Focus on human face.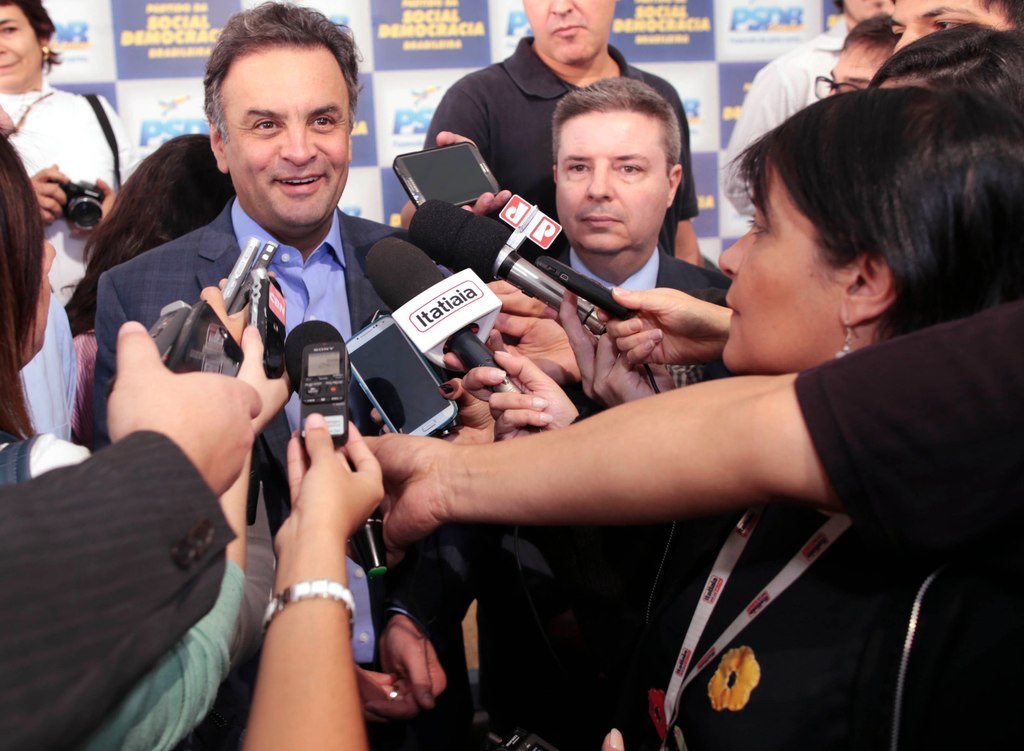
Focused at [x1=522, y1=0, x2=616, y2=65].
